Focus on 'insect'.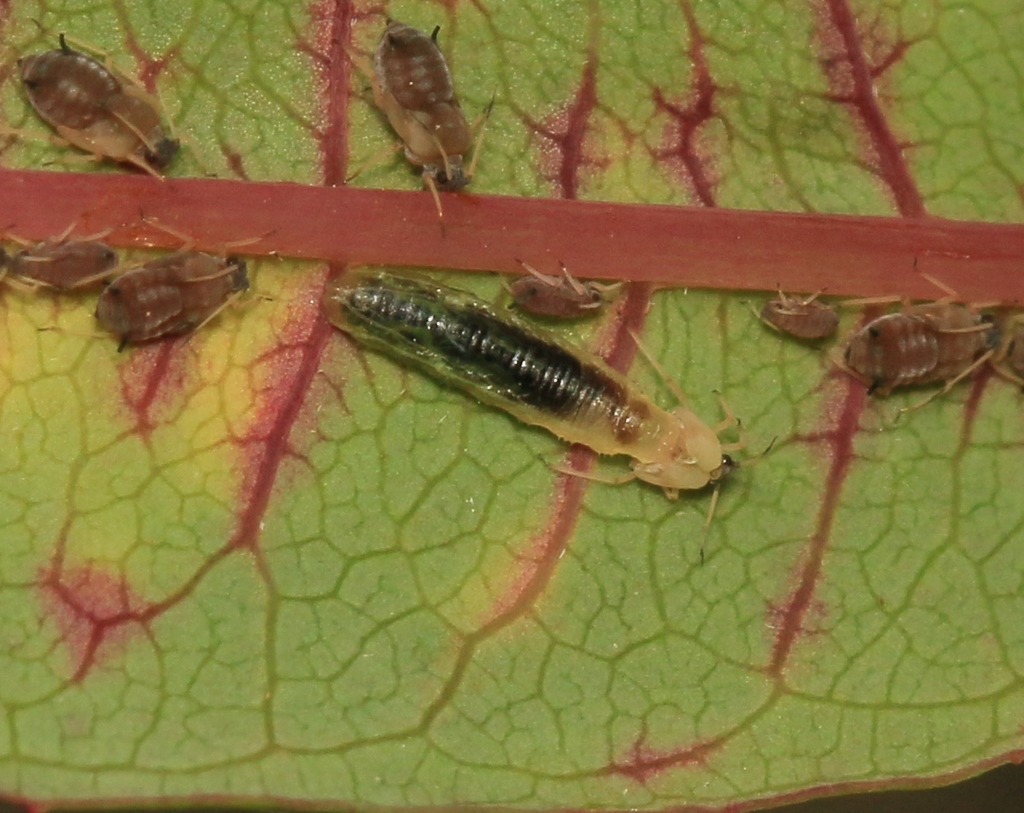
Focused at <box>839,251,1023,423</box>.
